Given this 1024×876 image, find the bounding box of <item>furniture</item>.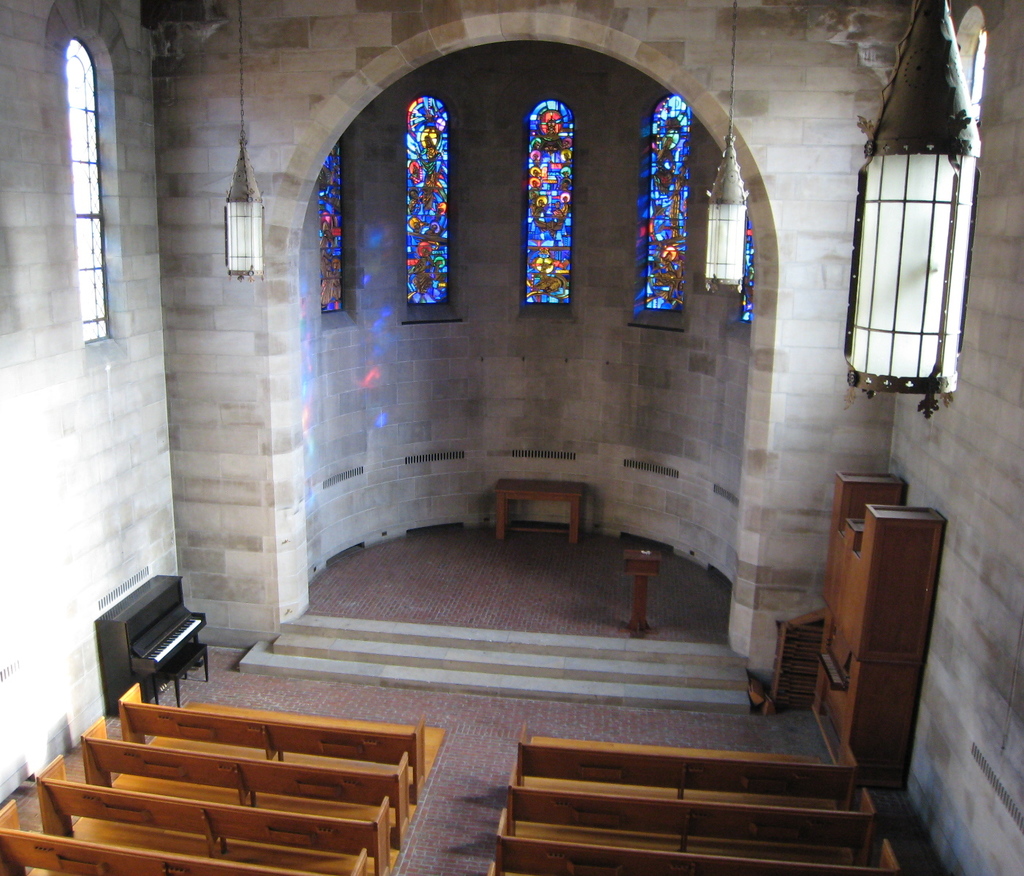
pyautogui.locateOnScreen(80, 717, 417, 848).
